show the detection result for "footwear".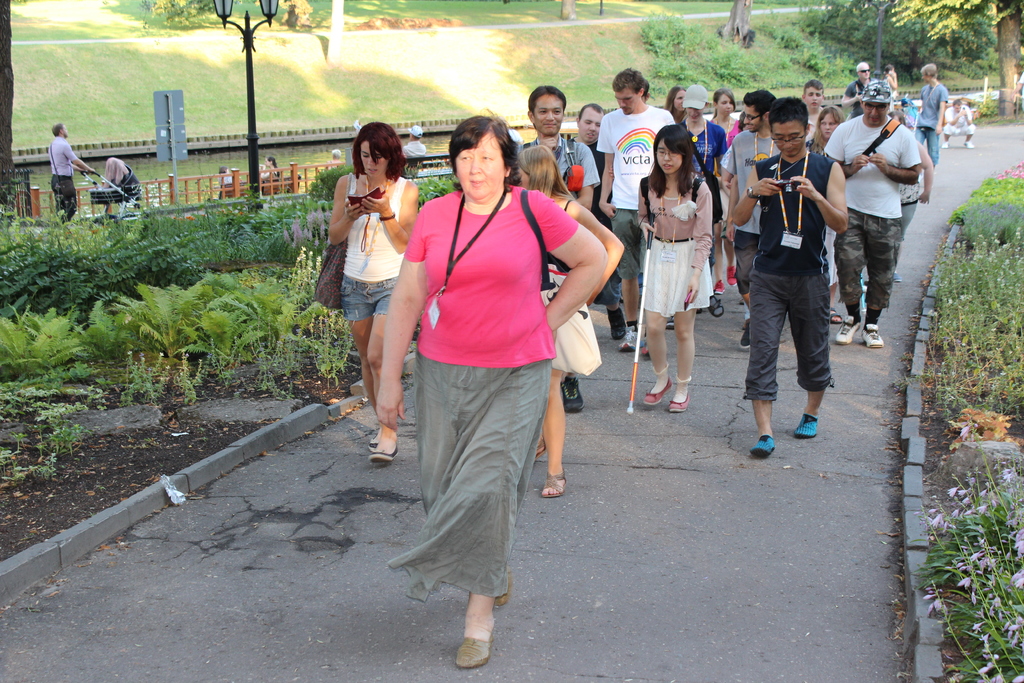
[x1=829, y1=307, x2=844, y2=329].
